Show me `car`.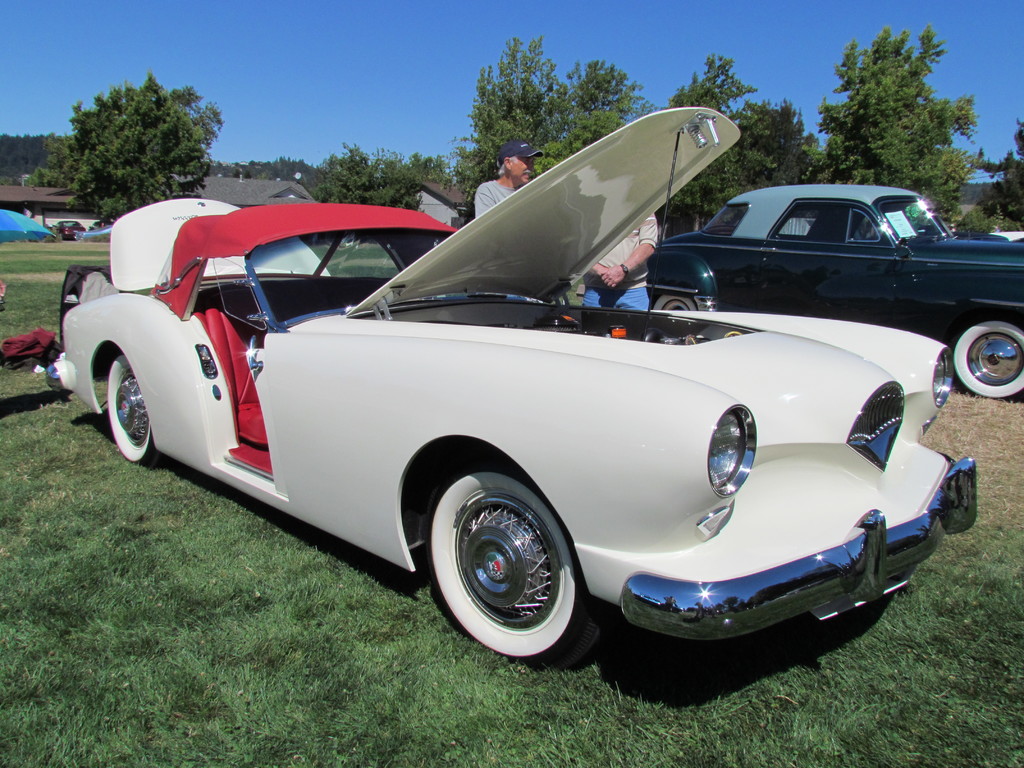
`car` is here: x1=37, y1=106, x2=976, y2=673.
